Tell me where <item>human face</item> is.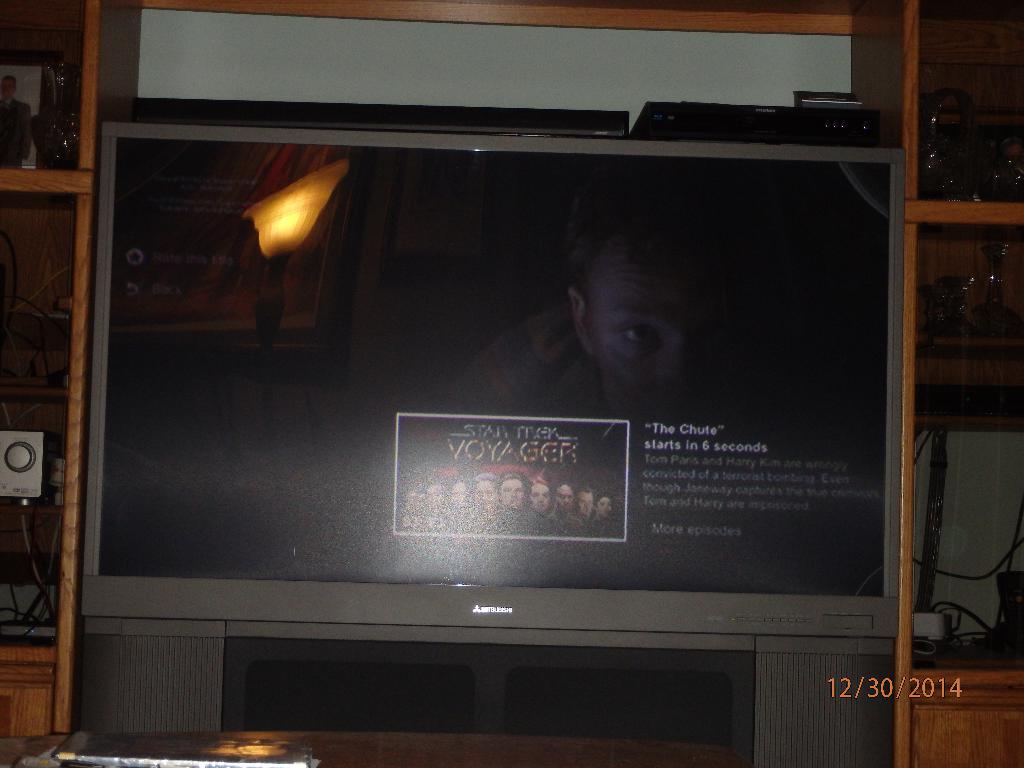
<item>human face</item> is at <bbox>554, 482, 571, 511</bbox>.
